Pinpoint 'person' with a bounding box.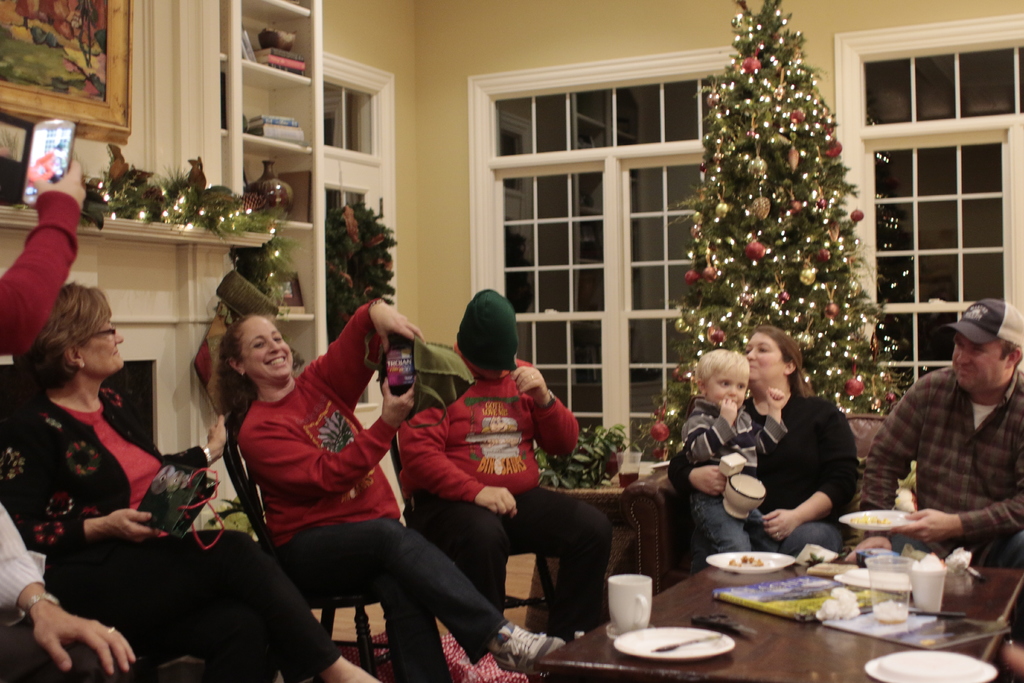
(x1=388, y1=295, x2=604, y2=638).
